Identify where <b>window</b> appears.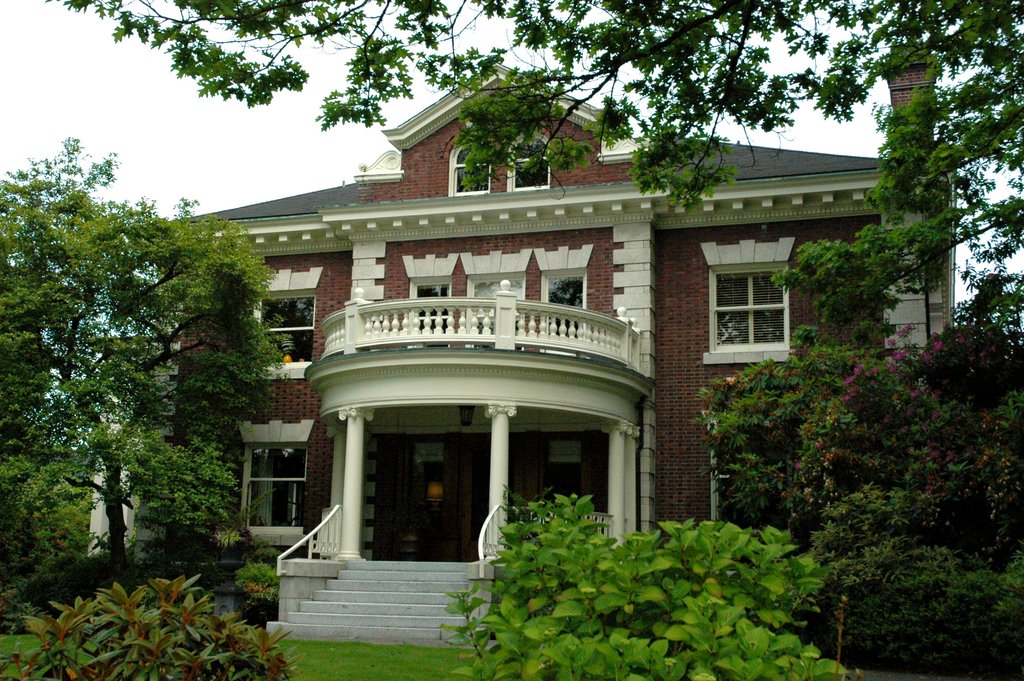
Appears at box=[410, 272, 454, 302].
